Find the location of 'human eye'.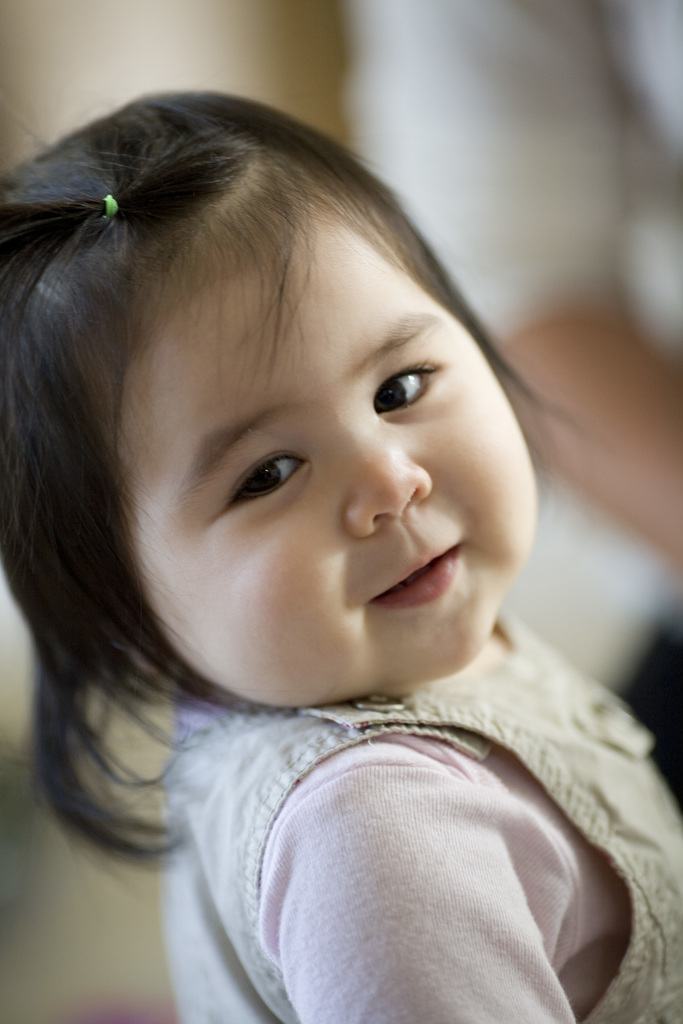
Location: x1=218 y1=442 x2=318 y2=513.
